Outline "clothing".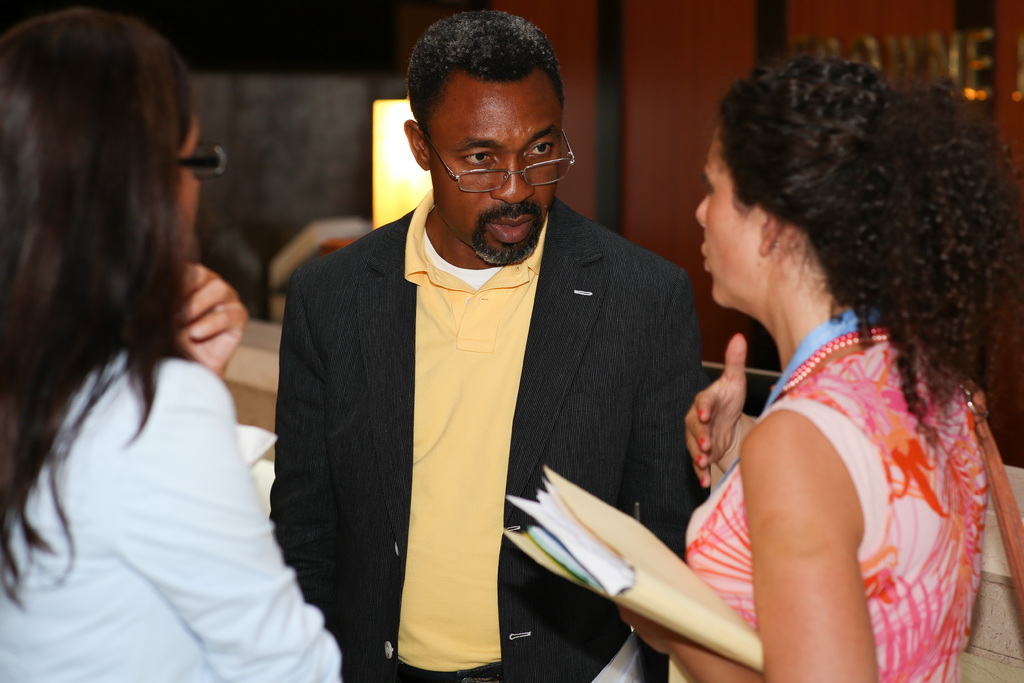
Outline: detection(261, 193, 693, 682).
